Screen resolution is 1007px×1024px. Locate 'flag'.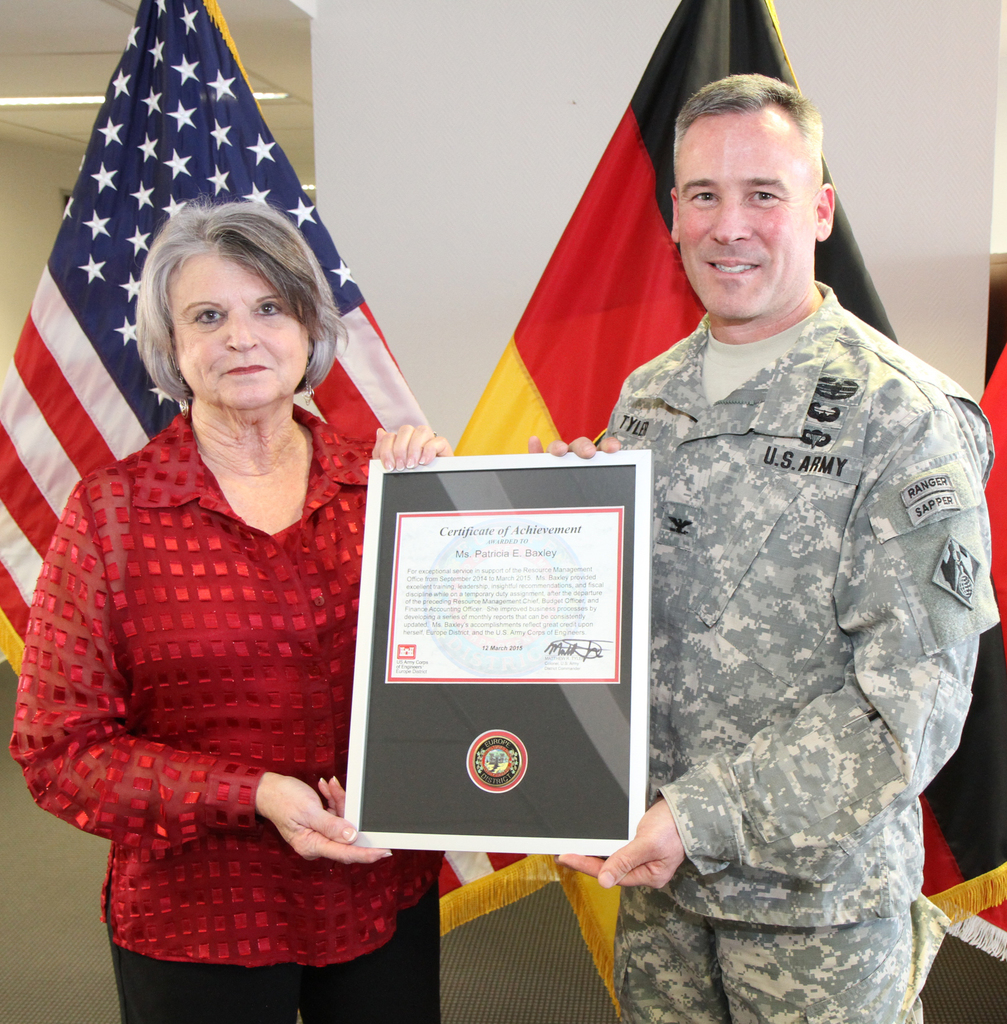
427,0,1006,1023.
